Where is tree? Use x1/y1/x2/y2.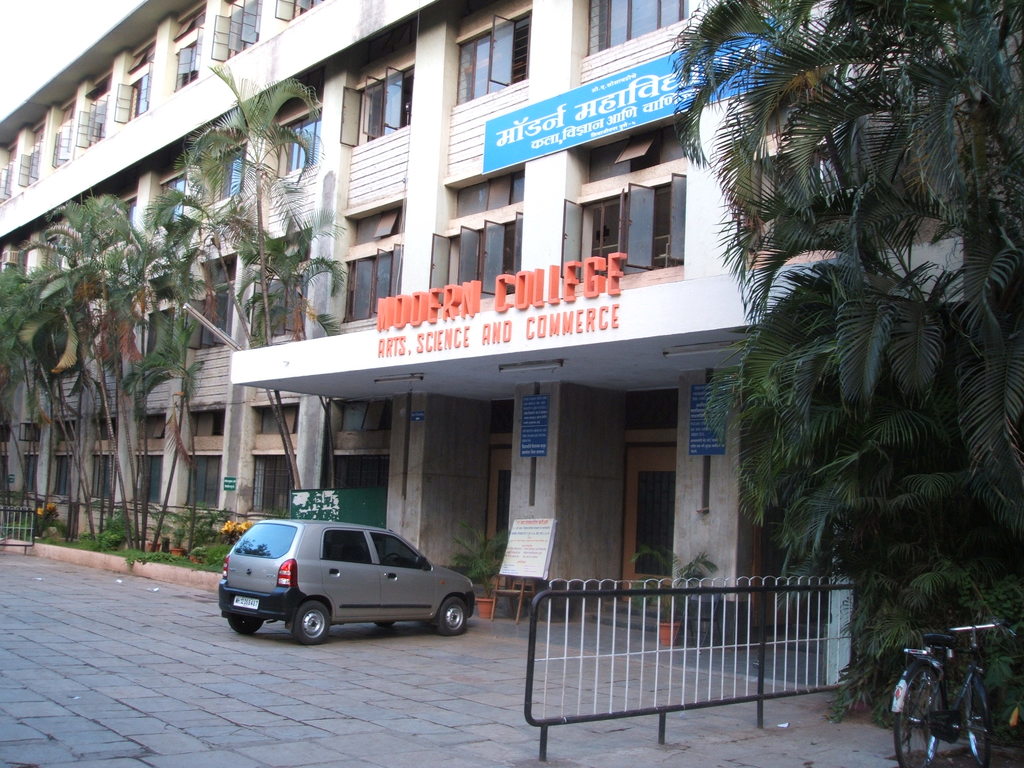
144/52/331/524.
